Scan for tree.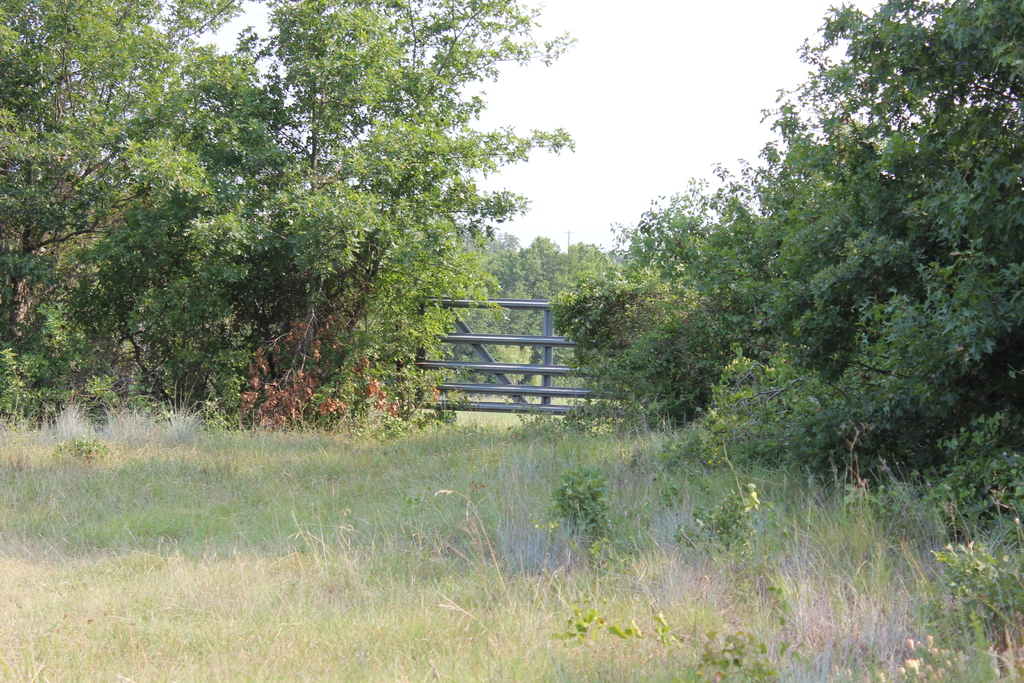
Scan result: select_region(723, 22, 1007, 491).
